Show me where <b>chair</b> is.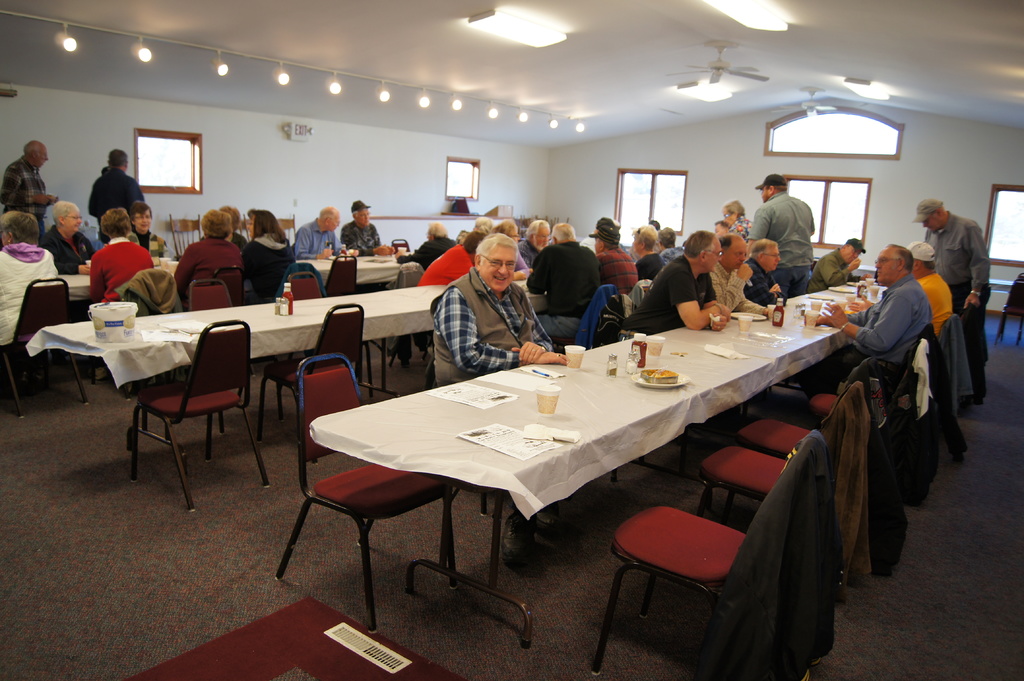
<b>chair</b> is at (81,269,169,387).
